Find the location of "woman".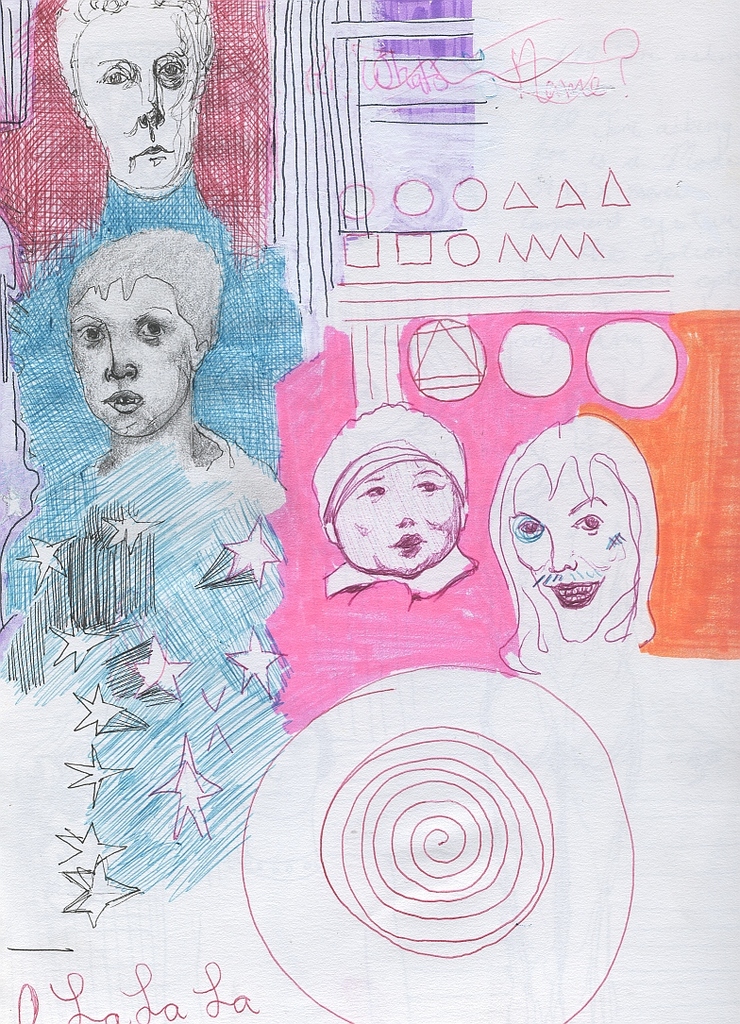
Location: (484,419,654,672).
